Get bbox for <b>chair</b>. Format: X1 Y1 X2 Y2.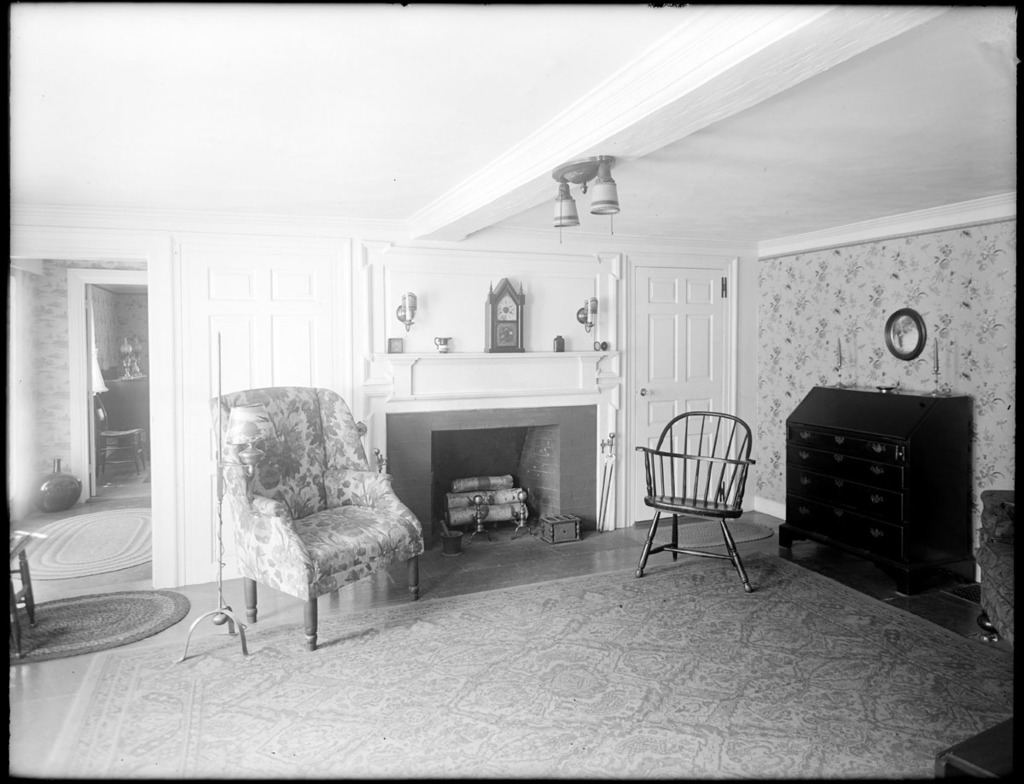
96 392 148 479.
